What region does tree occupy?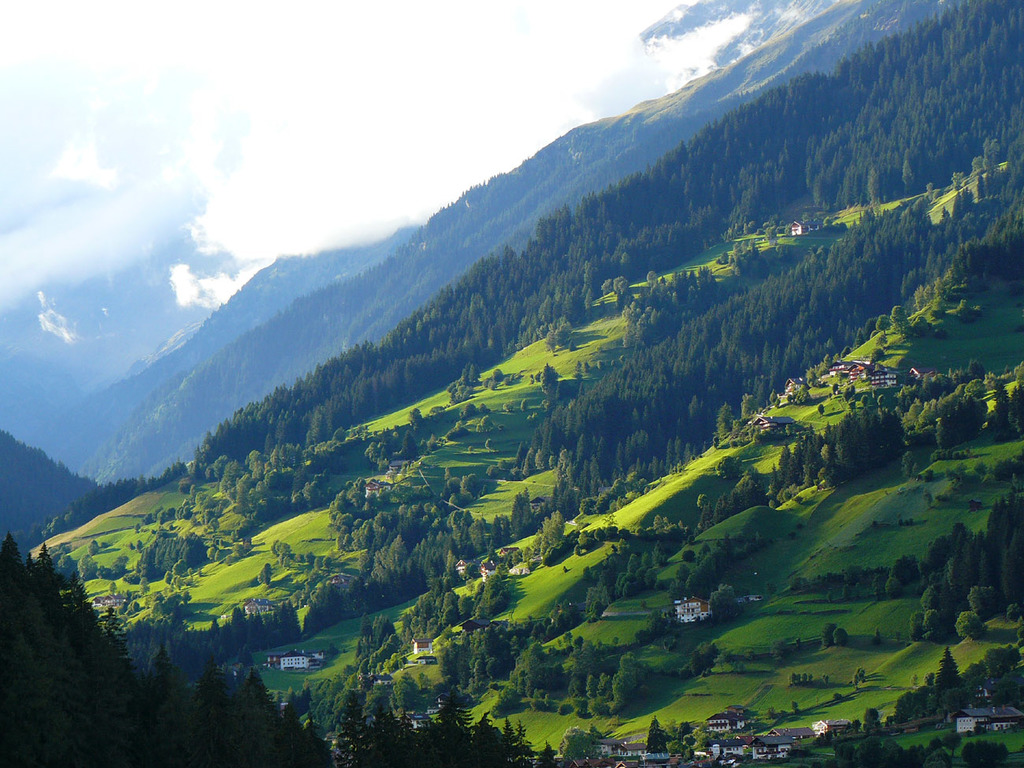
box=[981, 141, 1004, 180].
